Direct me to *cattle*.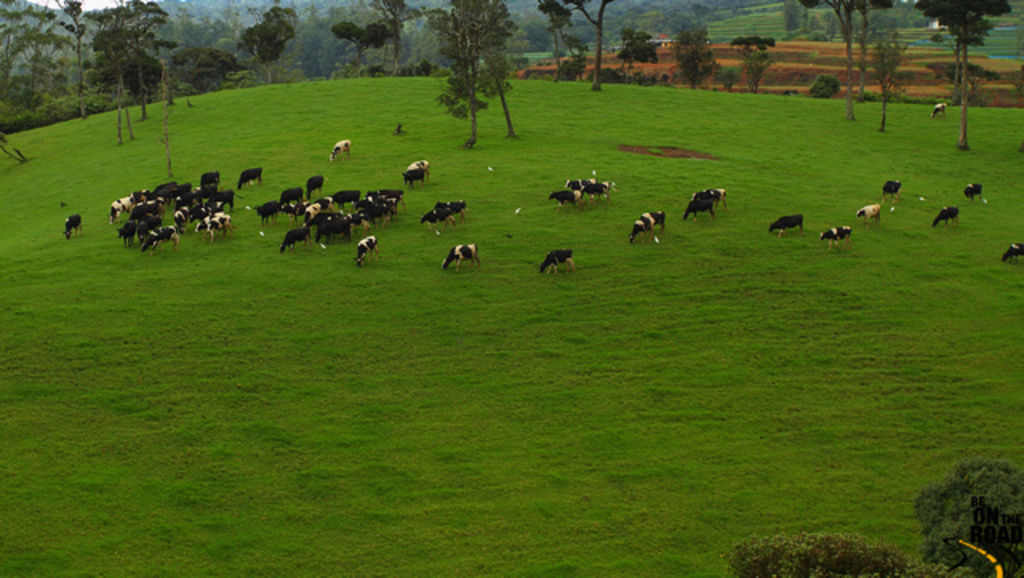
Direction: [771,215,806,239].
